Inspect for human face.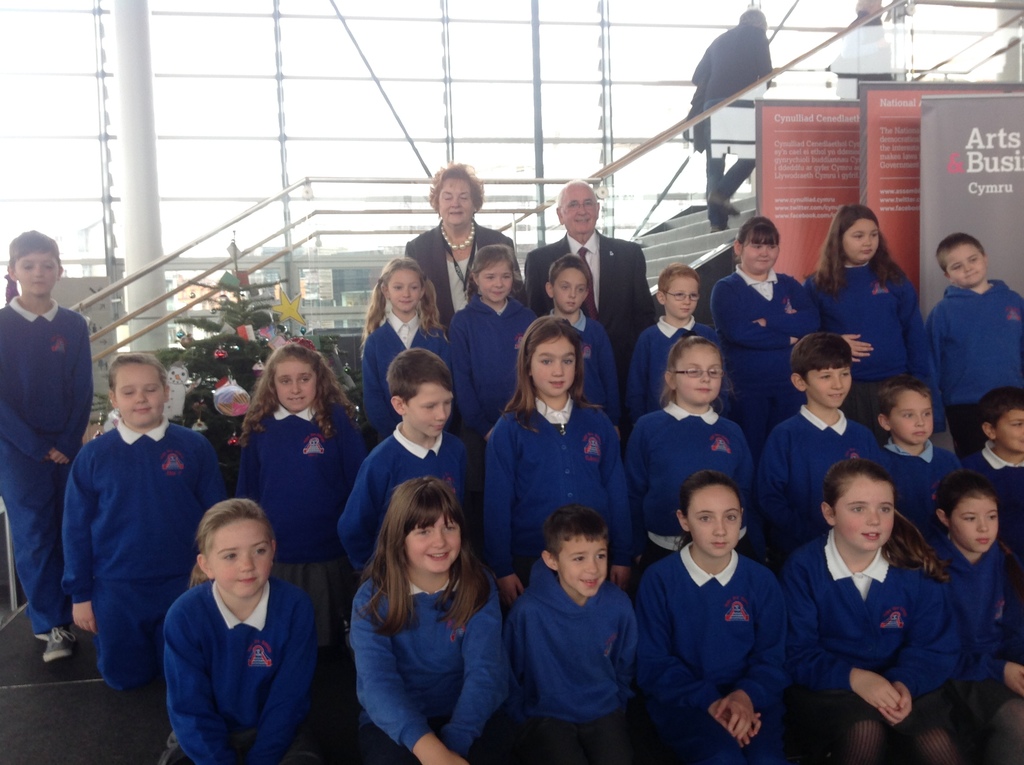
Inspection: detection(678, 347, 726, 408).
